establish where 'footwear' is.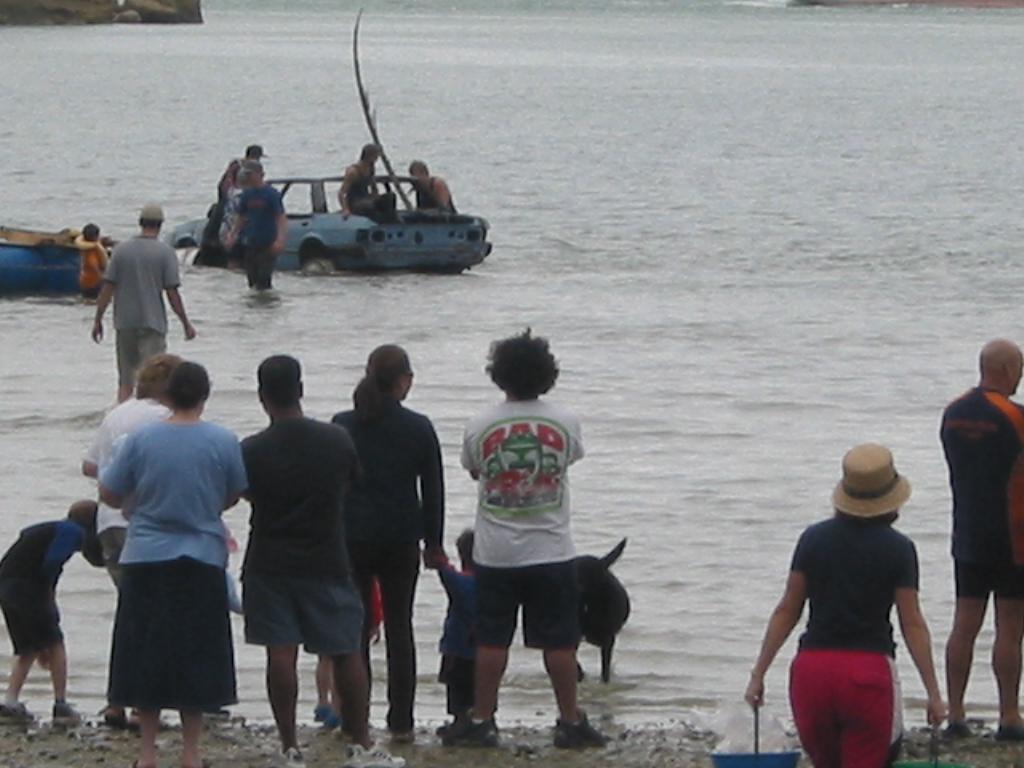
Established at bbox(319, 706, 342, 731).
